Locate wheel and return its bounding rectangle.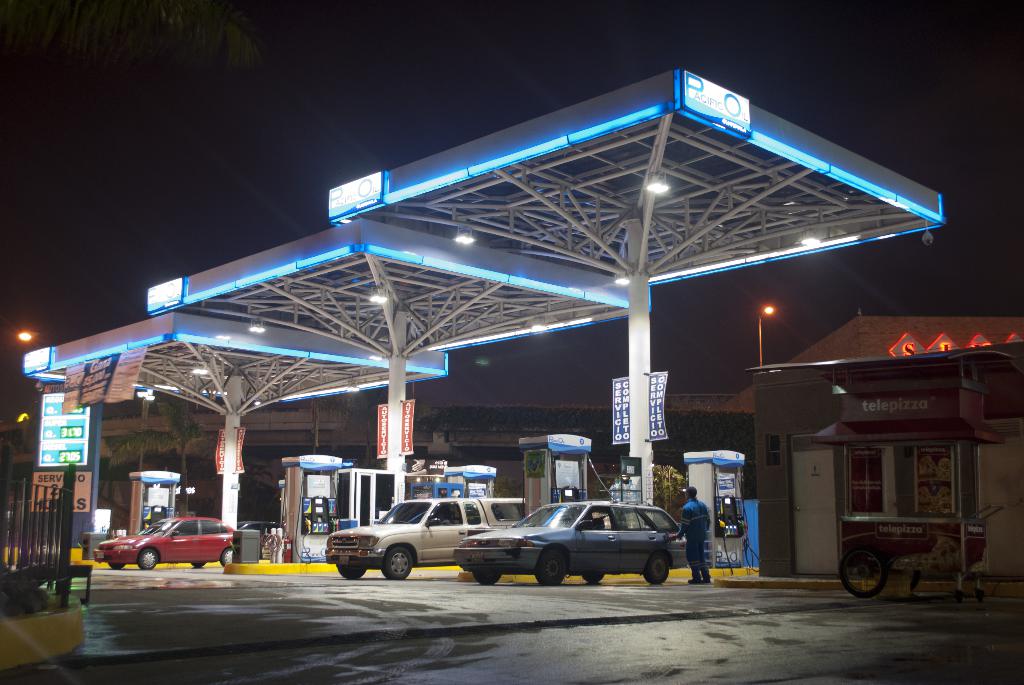
box=[191, 562, 206, 571].
